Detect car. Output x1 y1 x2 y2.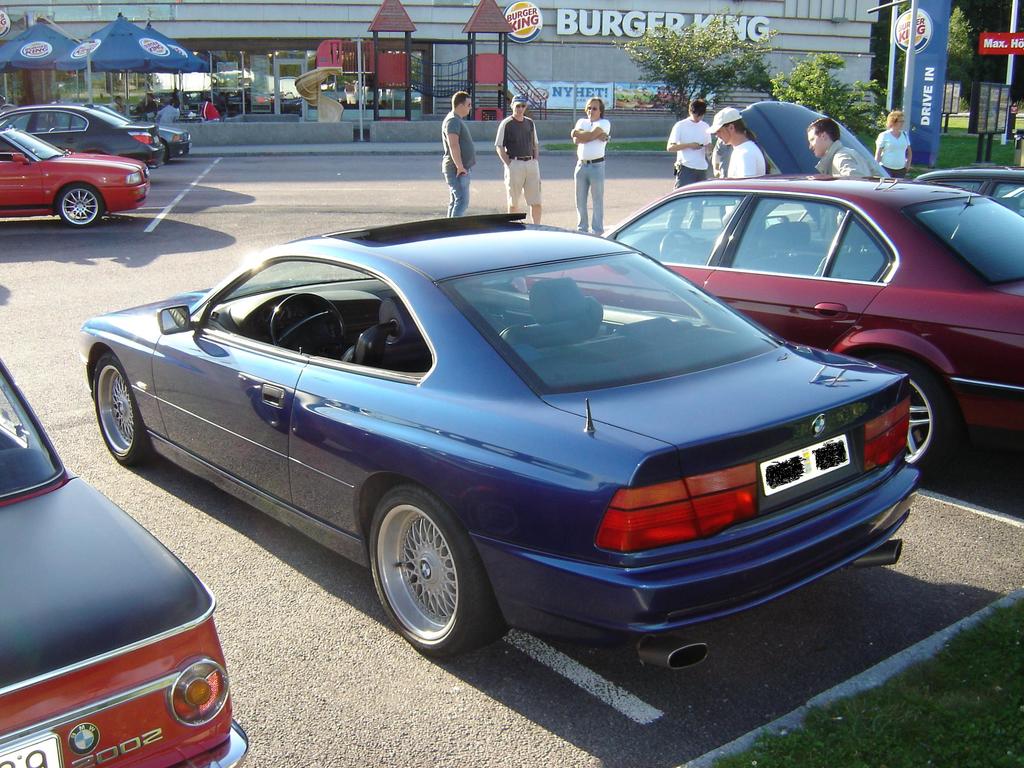
0 351 256 767.
